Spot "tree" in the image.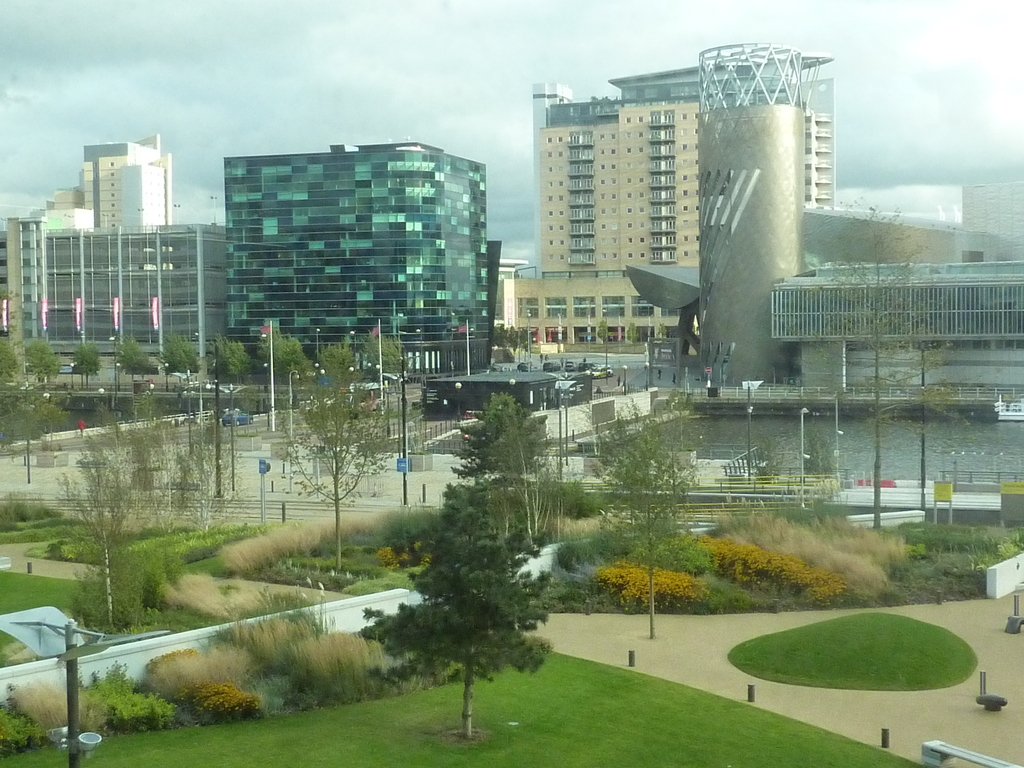
"tree" found at (x1=198, y1=333, x2=262, y2=385).
